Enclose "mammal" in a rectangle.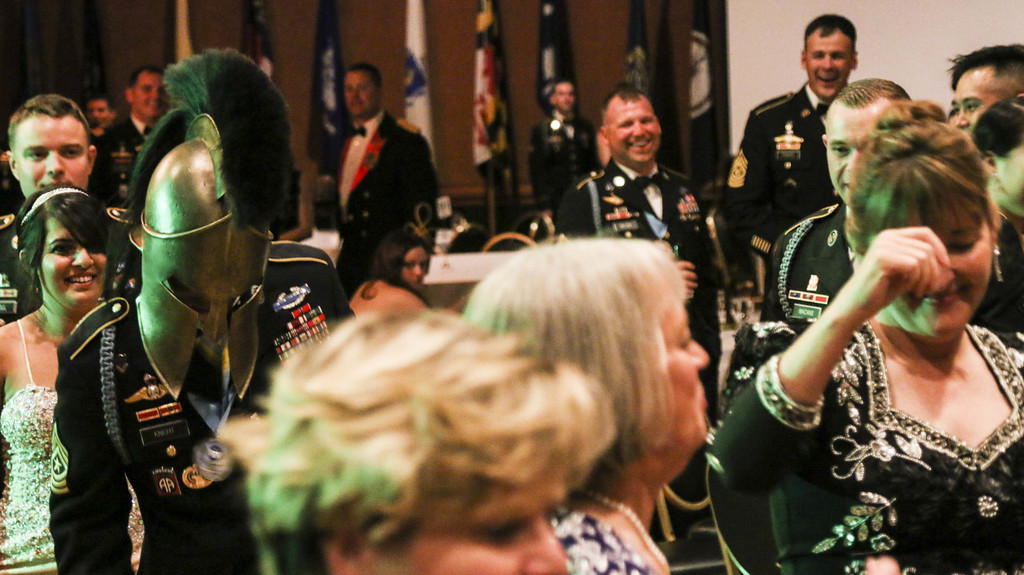
pyautogui.locateOnScreen(746, 77, 915, 336).
